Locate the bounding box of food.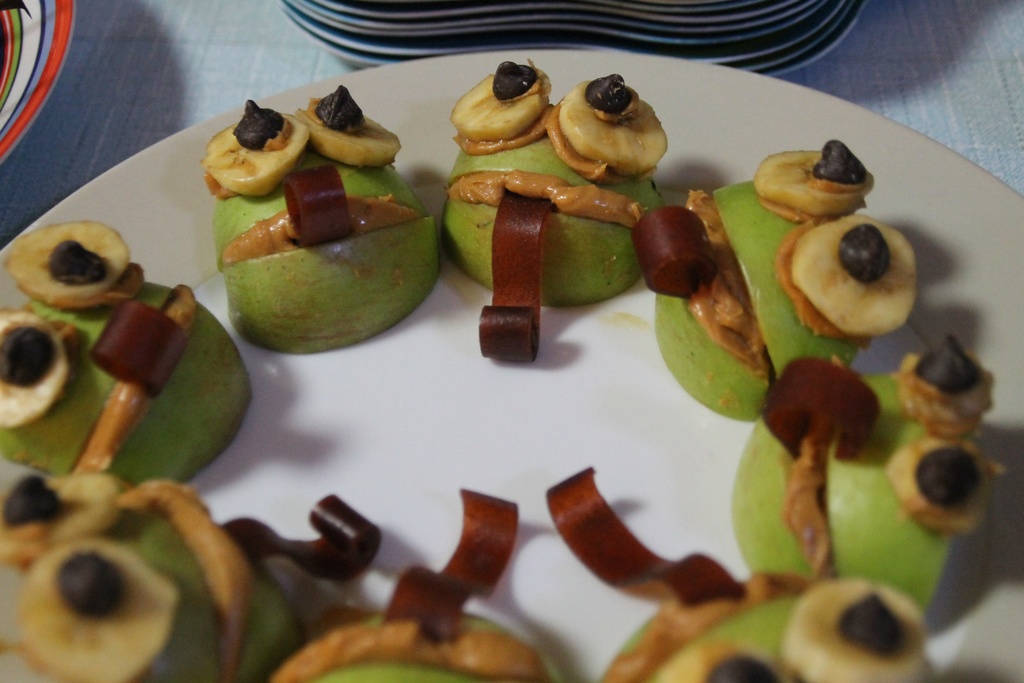
Bounding box: bbox(0, 472, 386, 682).
